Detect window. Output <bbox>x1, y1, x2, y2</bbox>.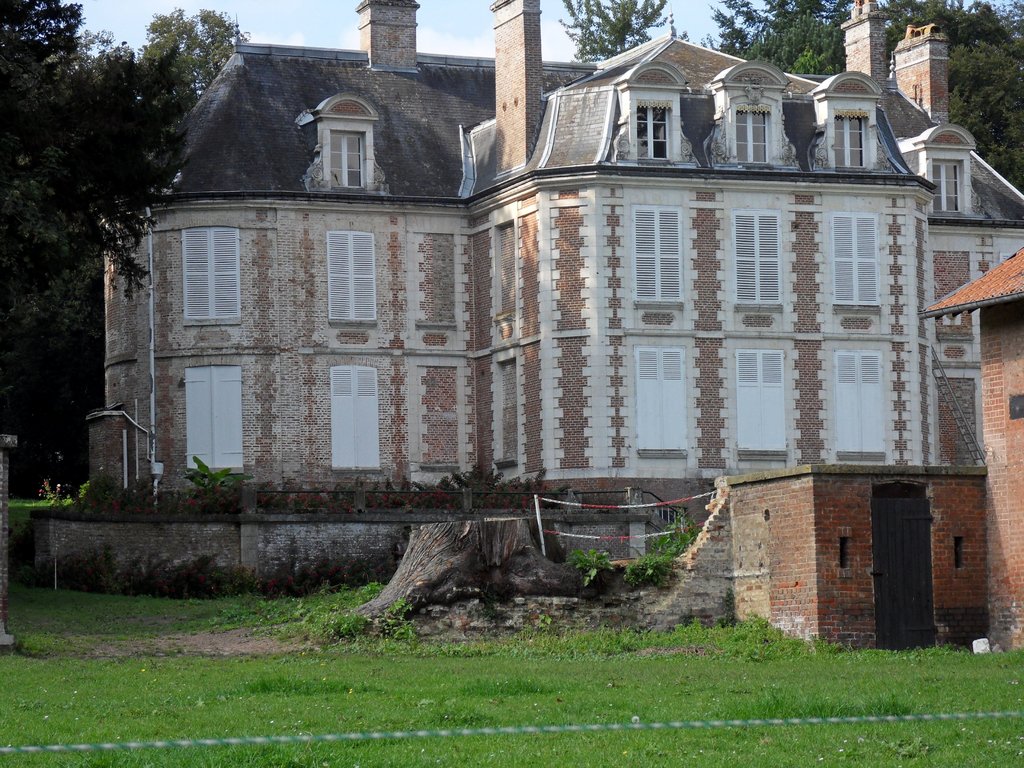
<bbox>735, 101, 771, 162</bbox>.
